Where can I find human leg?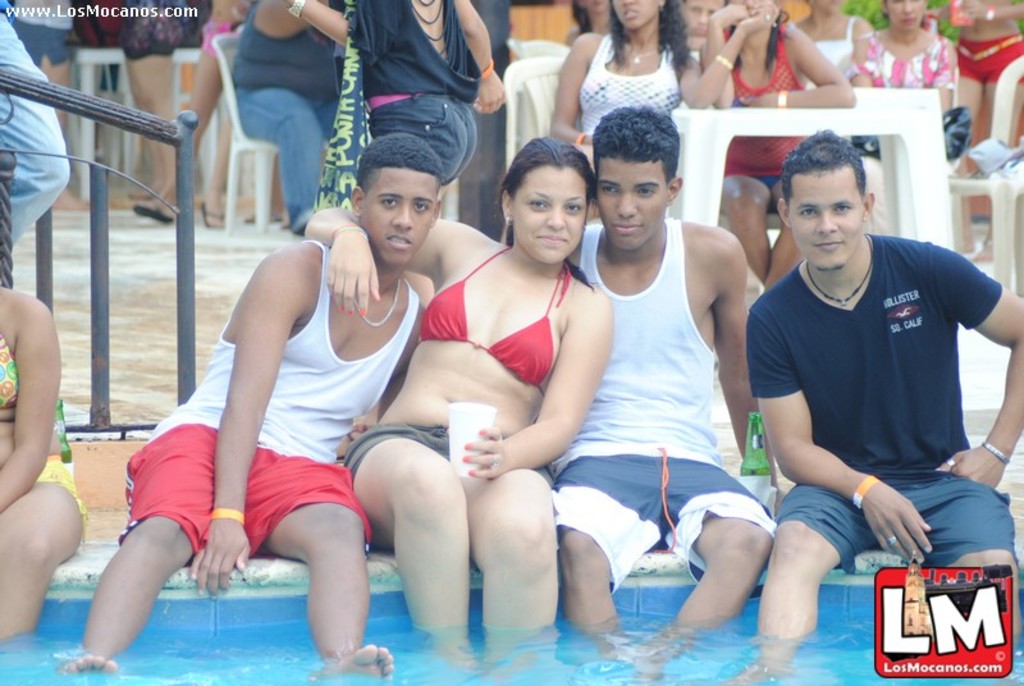
You can find it at crop(759, 521, 842, 641).
